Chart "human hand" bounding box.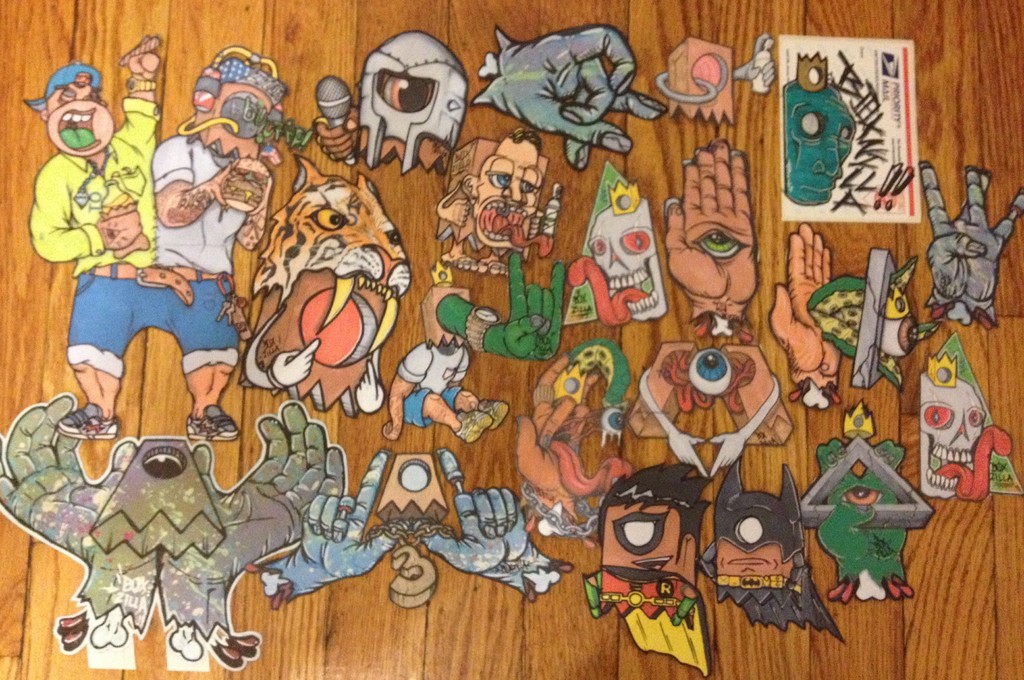
Charted: 512/359/600/501.
